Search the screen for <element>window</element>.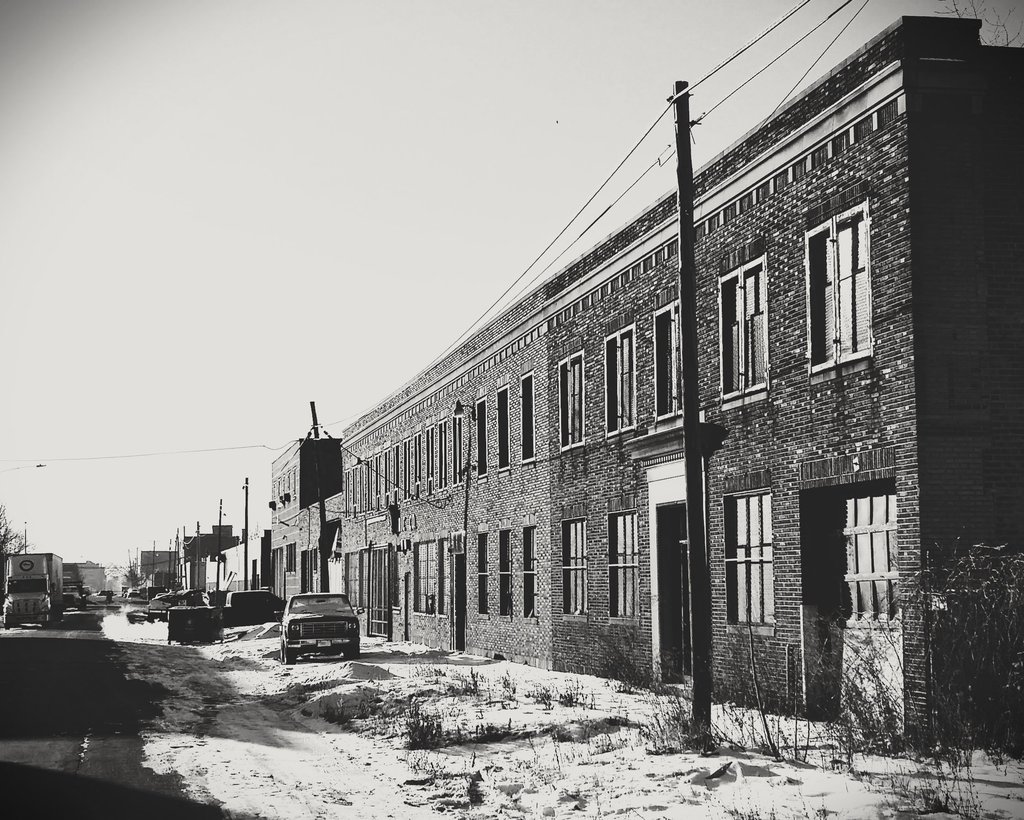
Found at (717,486,778,638).
